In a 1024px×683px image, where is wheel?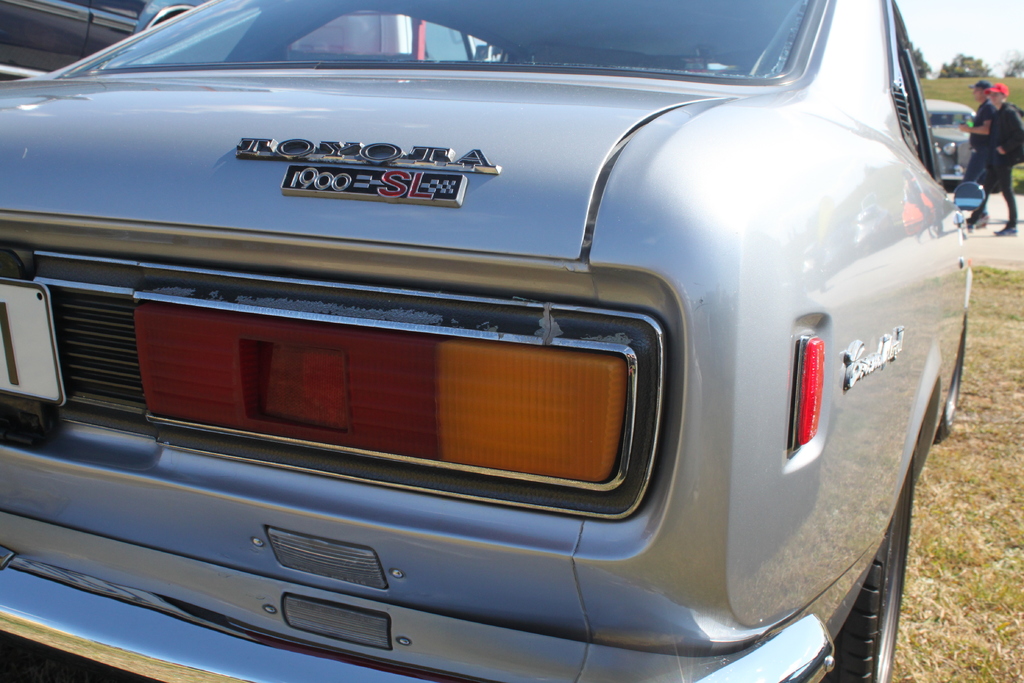
[x1=825, y1=463, x2=916, y2=682].
